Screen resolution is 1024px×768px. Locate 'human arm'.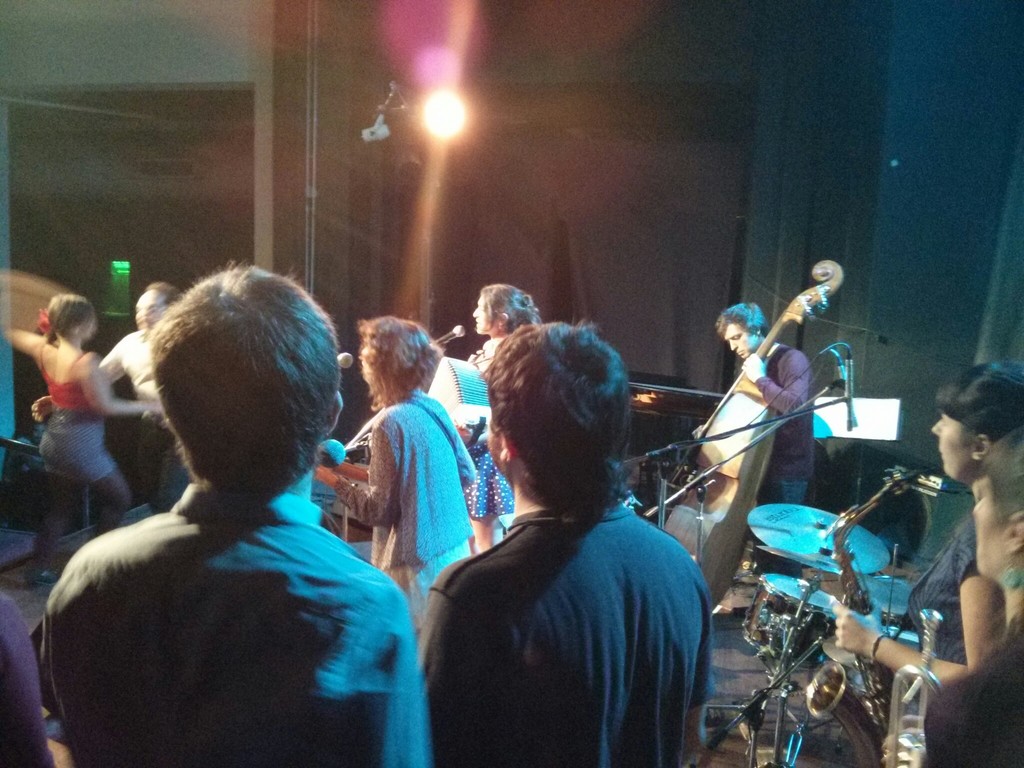
[x1=324, y1=404, x2=406, y2=529].
